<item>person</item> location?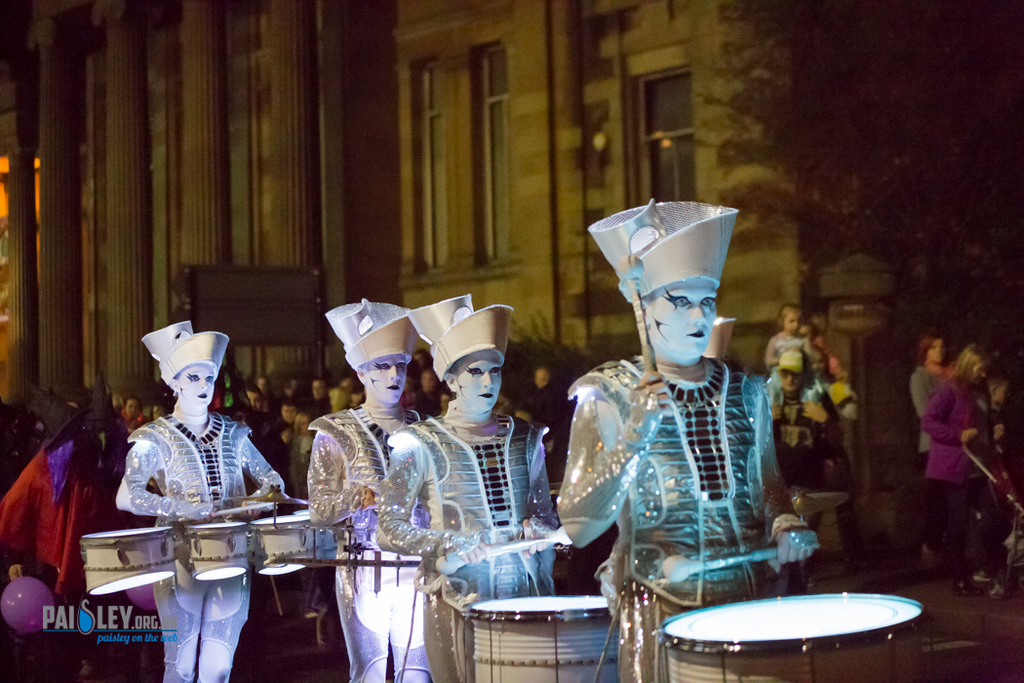
locate(370, 350, 575, 682)
